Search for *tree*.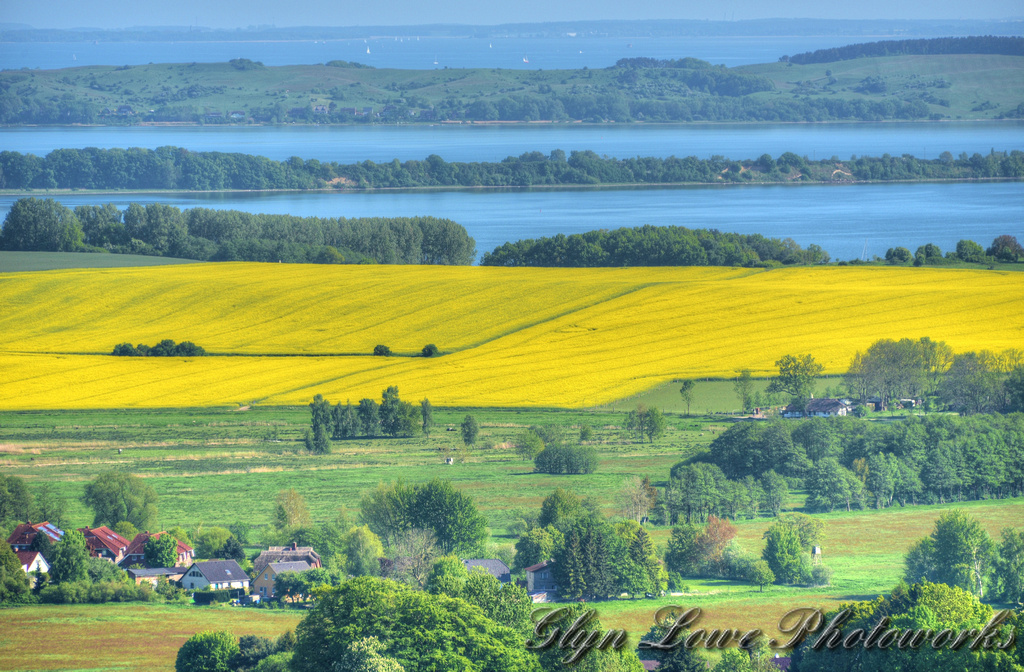
Found at {"x1": 738, "y1": 338, "x2": 1023, "y2": 405}.
